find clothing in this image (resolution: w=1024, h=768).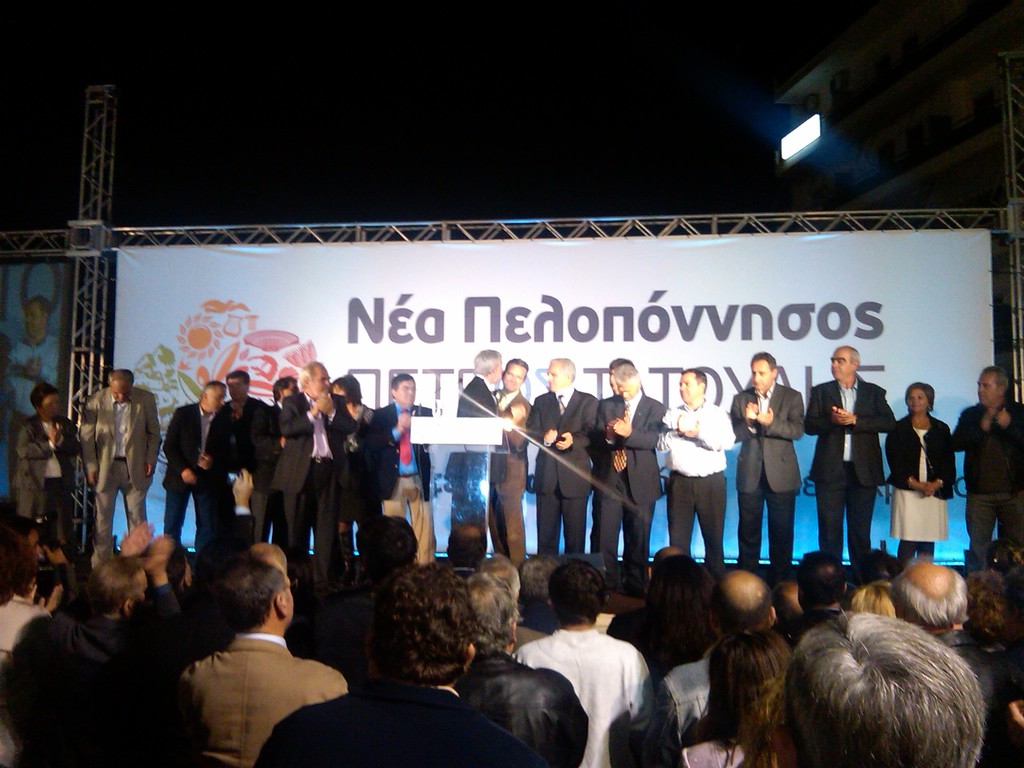
box(659, 393, 733, 566).
